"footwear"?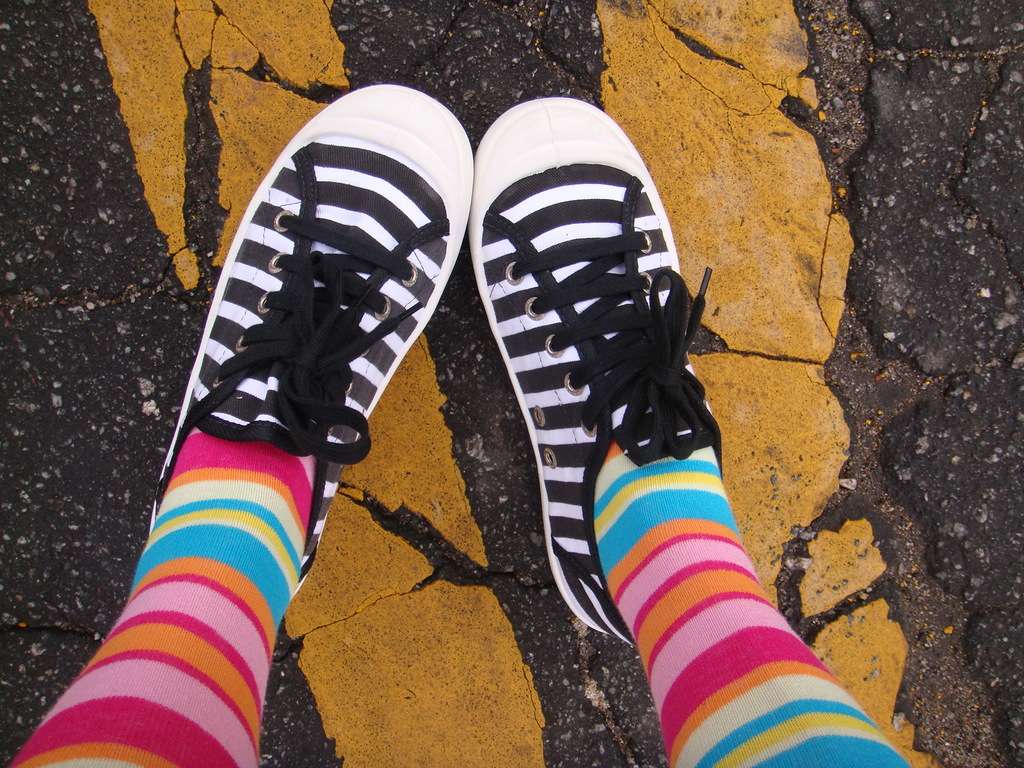
box(469, 95, 744, 702)
